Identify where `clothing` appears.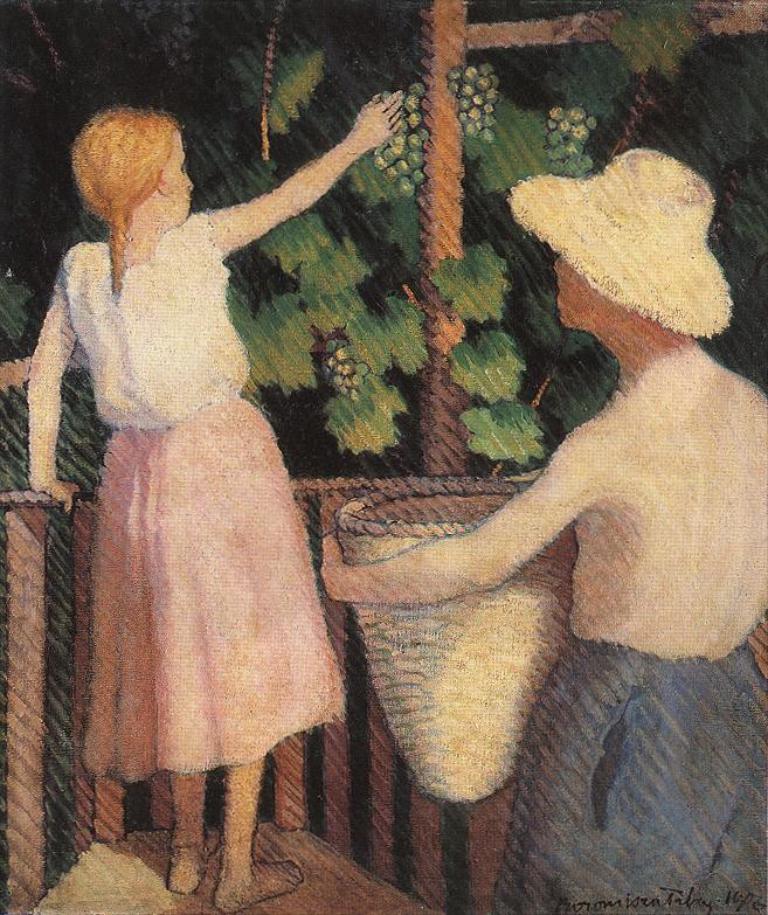
Appears at (367, 342, 767, 914).
